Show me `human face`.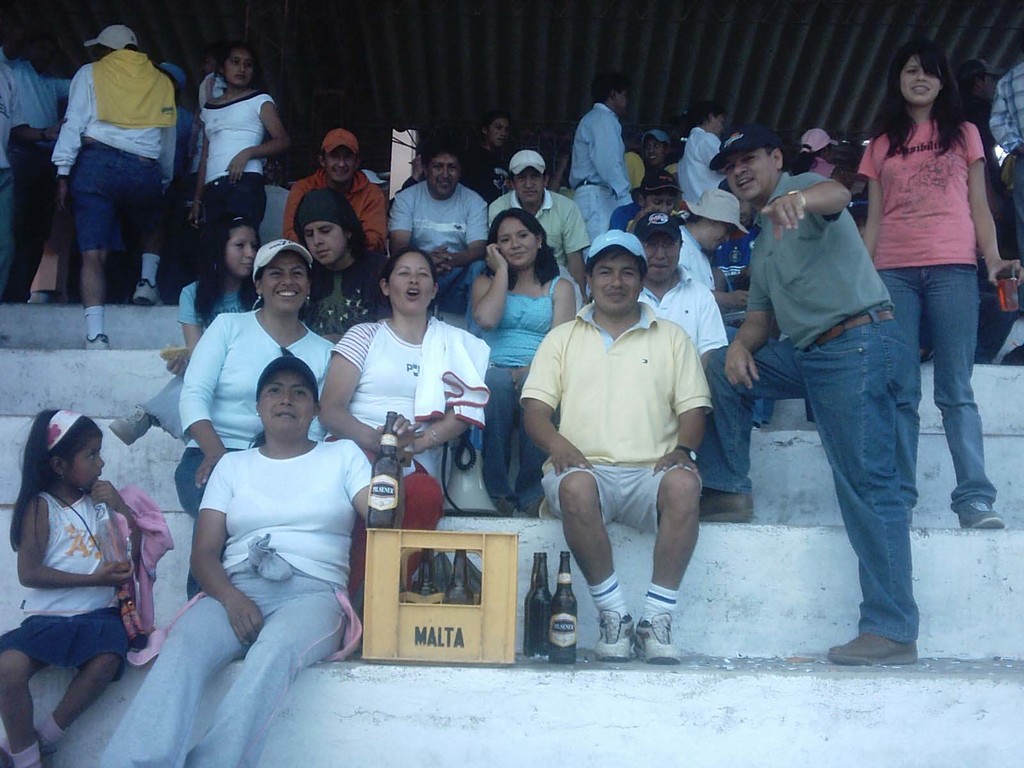
`human face` is here: <box>484,118,508,150</box>.
